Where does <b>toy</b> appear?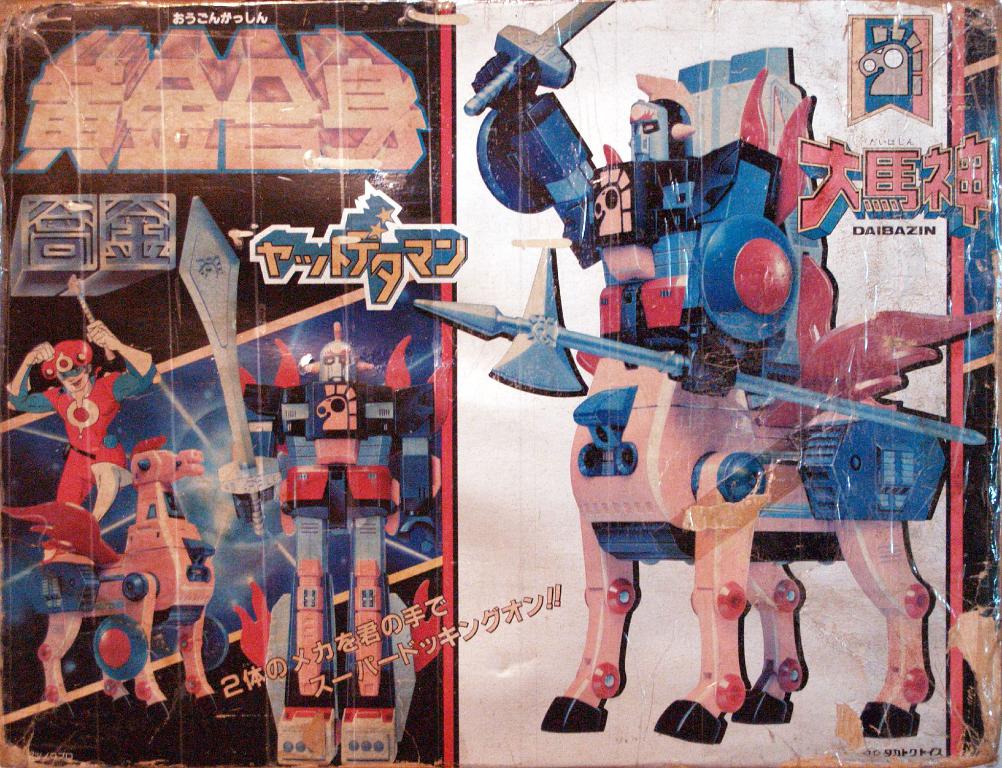
Appears at region(415, 1, 985, 753).
